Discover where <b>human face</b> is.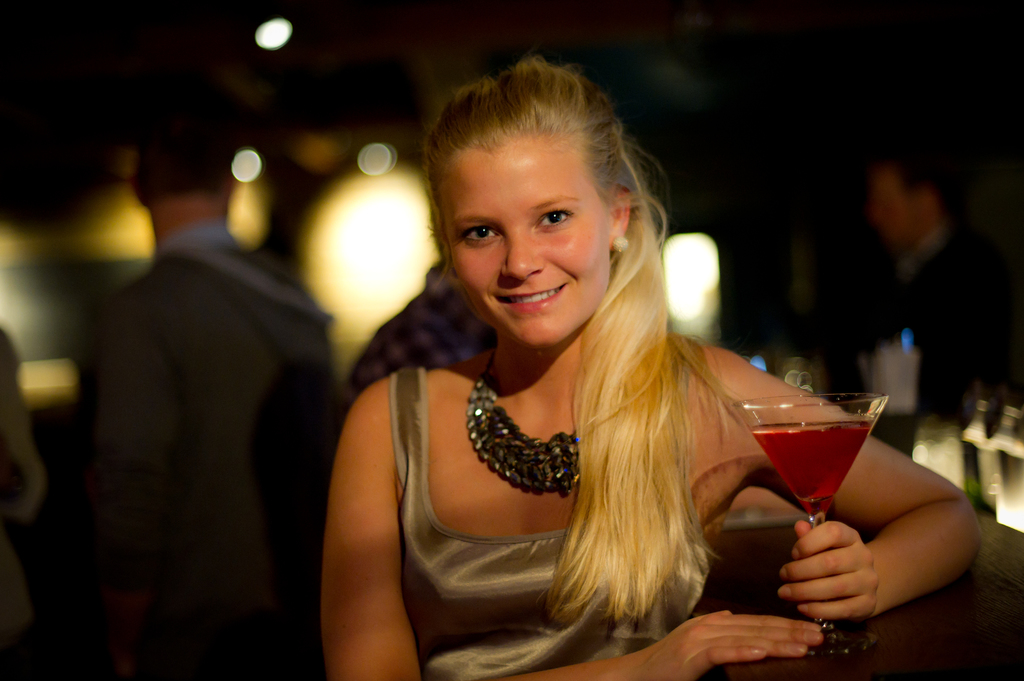
Discovered at rect(458, 128, 609, 344).
